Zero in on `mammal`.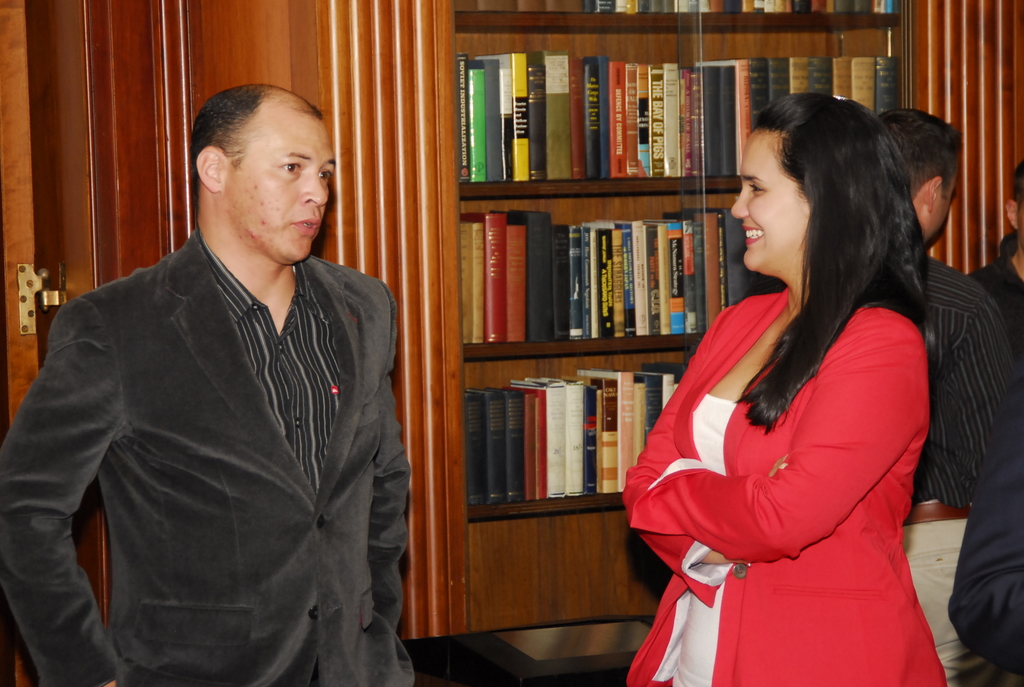
Zeroed in: detection(872, 113, 1021, 686).
